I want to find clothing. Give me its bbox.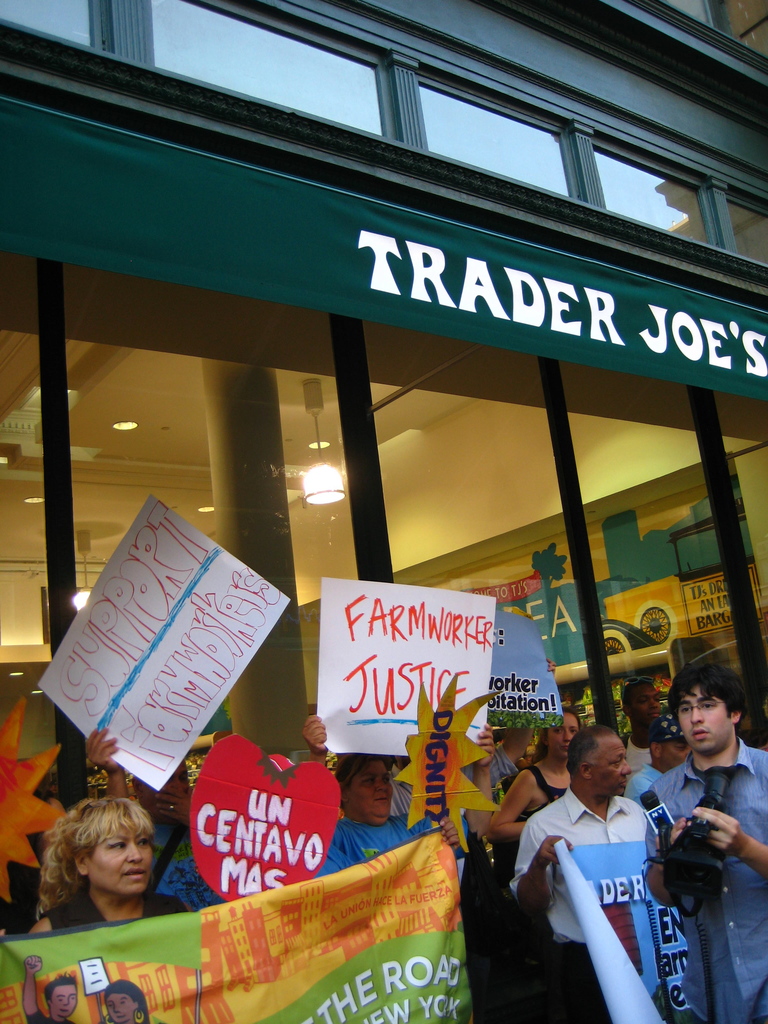
select_region(642, 739, 767, 1022).
